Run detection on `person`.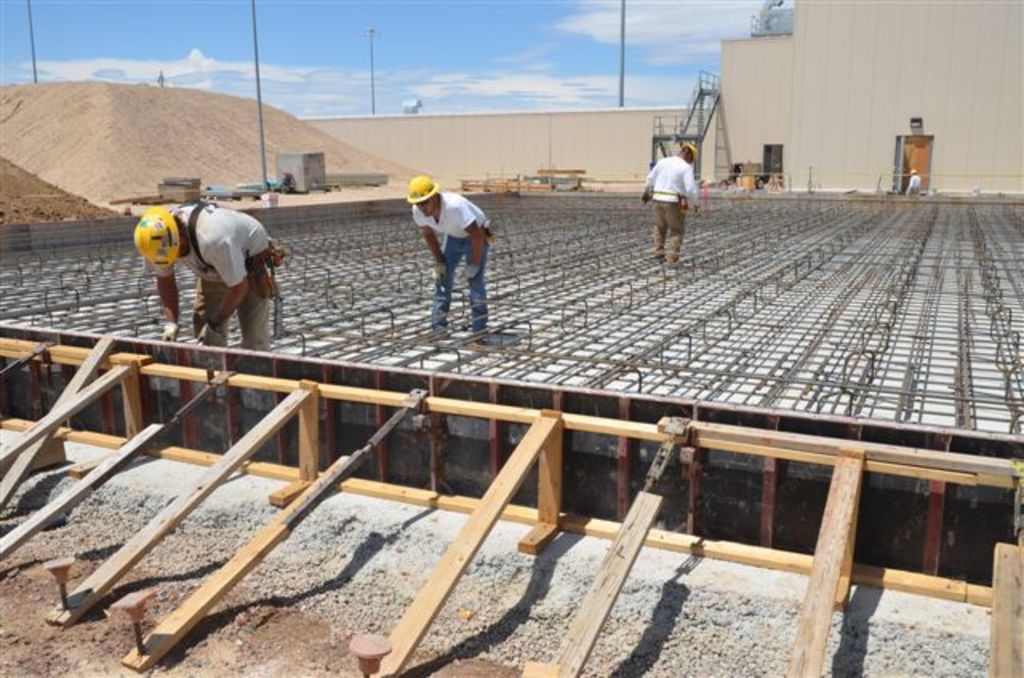
Result: 130,201,274,353.
